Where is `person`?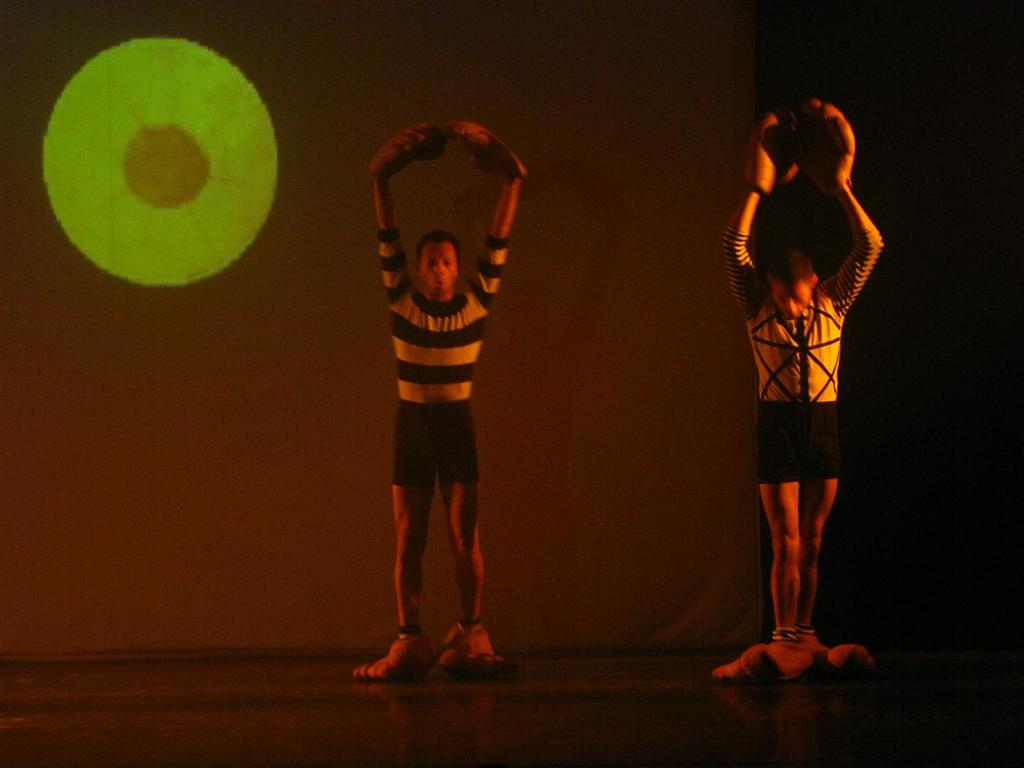
[left=363, top=112, right=532, bottom=691].
